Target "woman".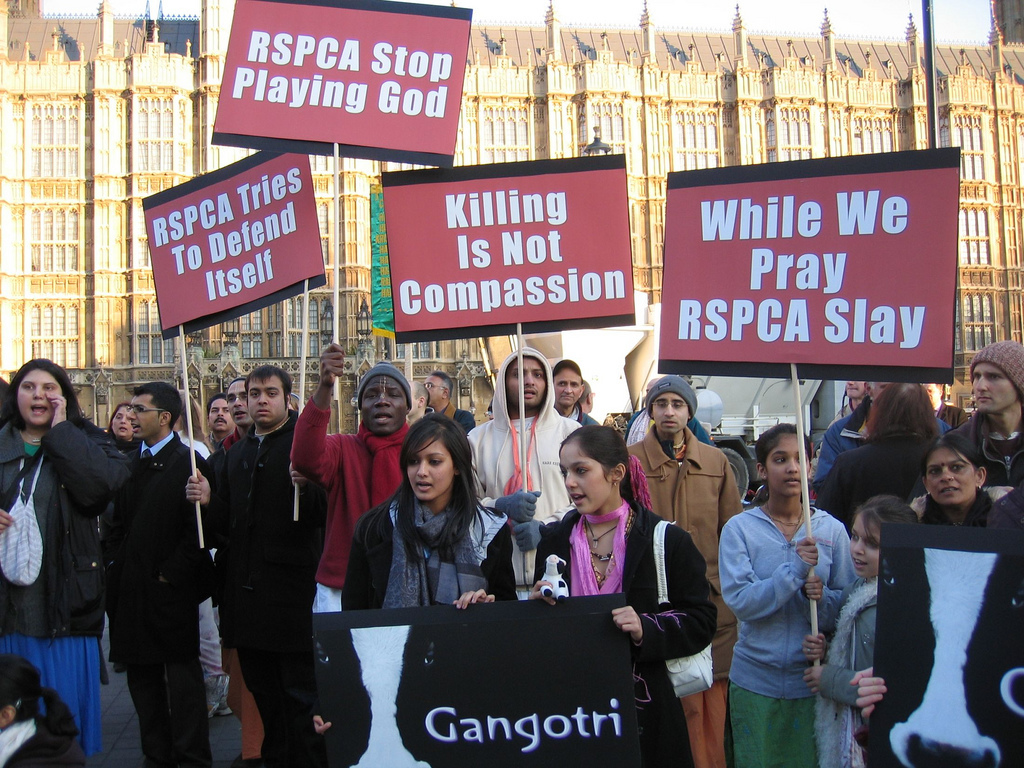
Target region: 336:414:524:619.
